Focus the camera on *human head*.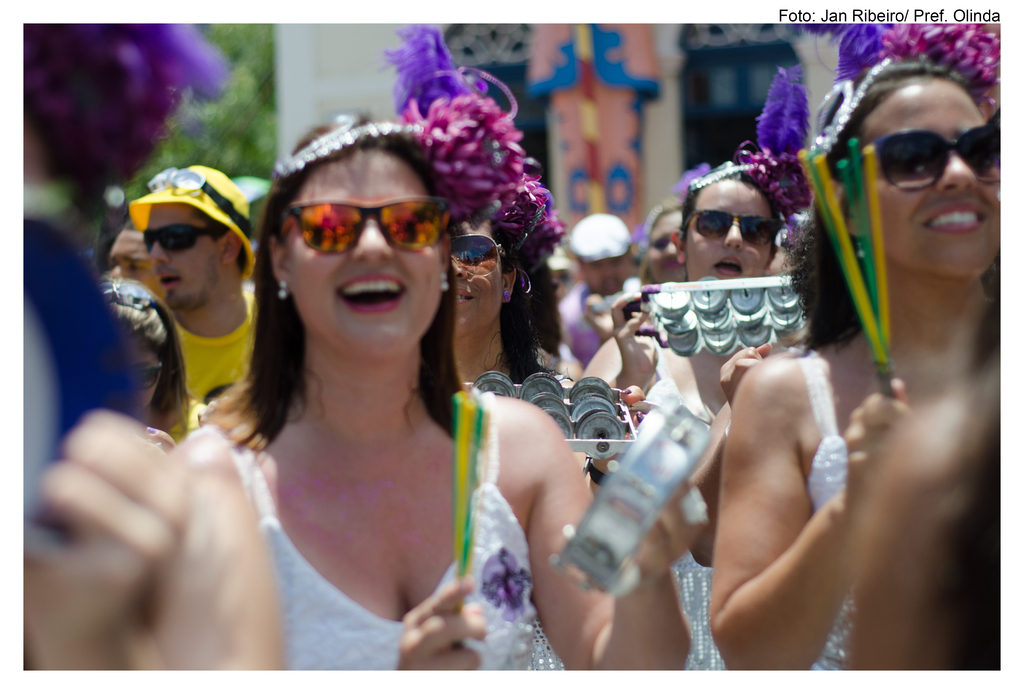
Focus region: (left=241, top=90, right=479, bottom=360).
